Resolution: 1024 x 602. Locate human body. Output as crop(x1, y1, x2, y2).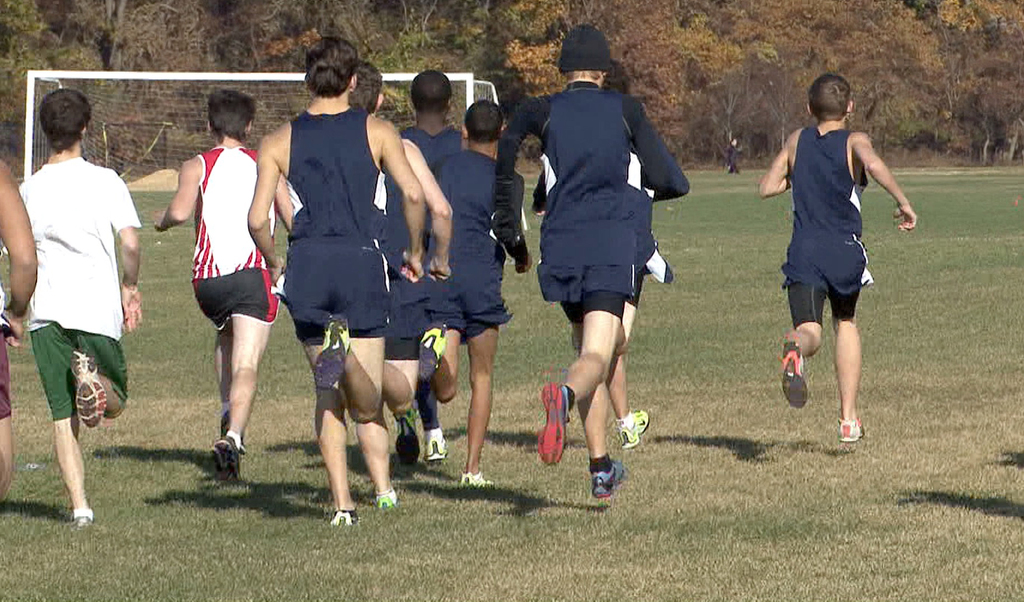
crop(759, 73, 916, 441).
